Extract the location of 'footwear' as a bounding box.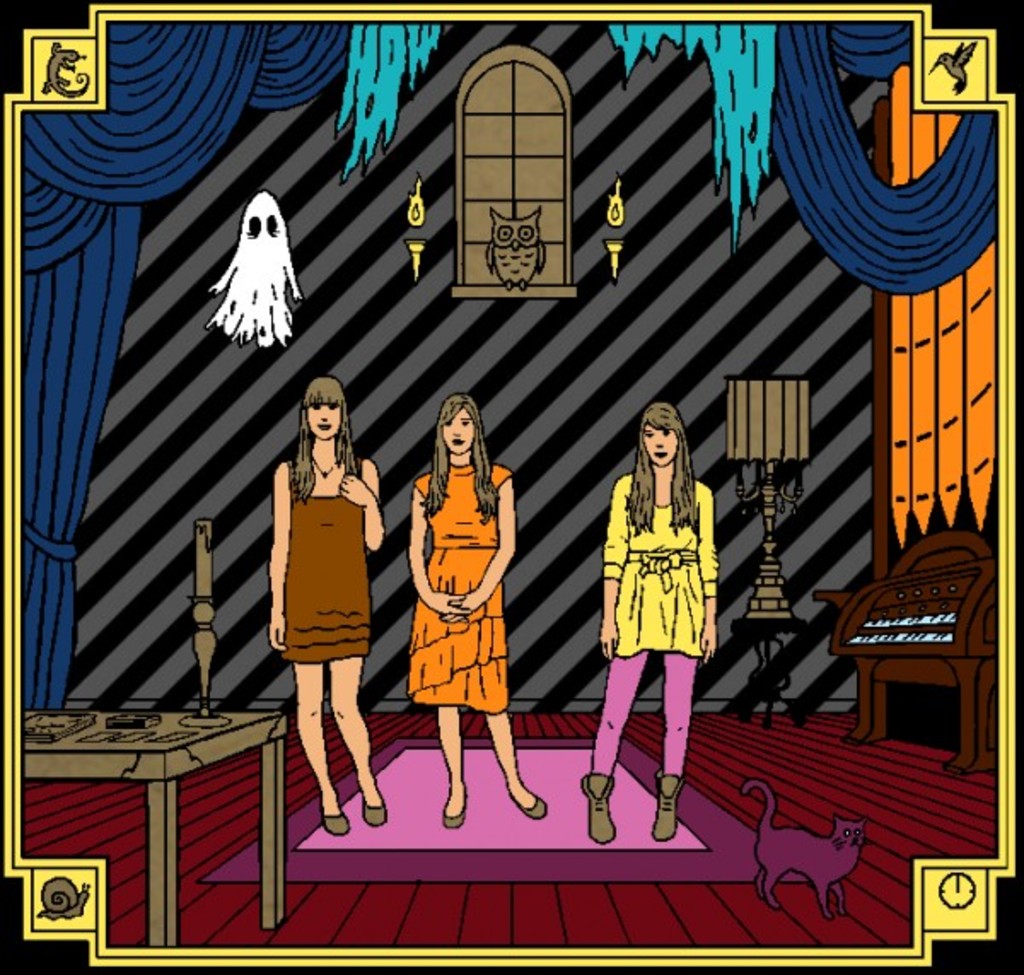
[x1=655, y1=770, x2=689, y2=838].
